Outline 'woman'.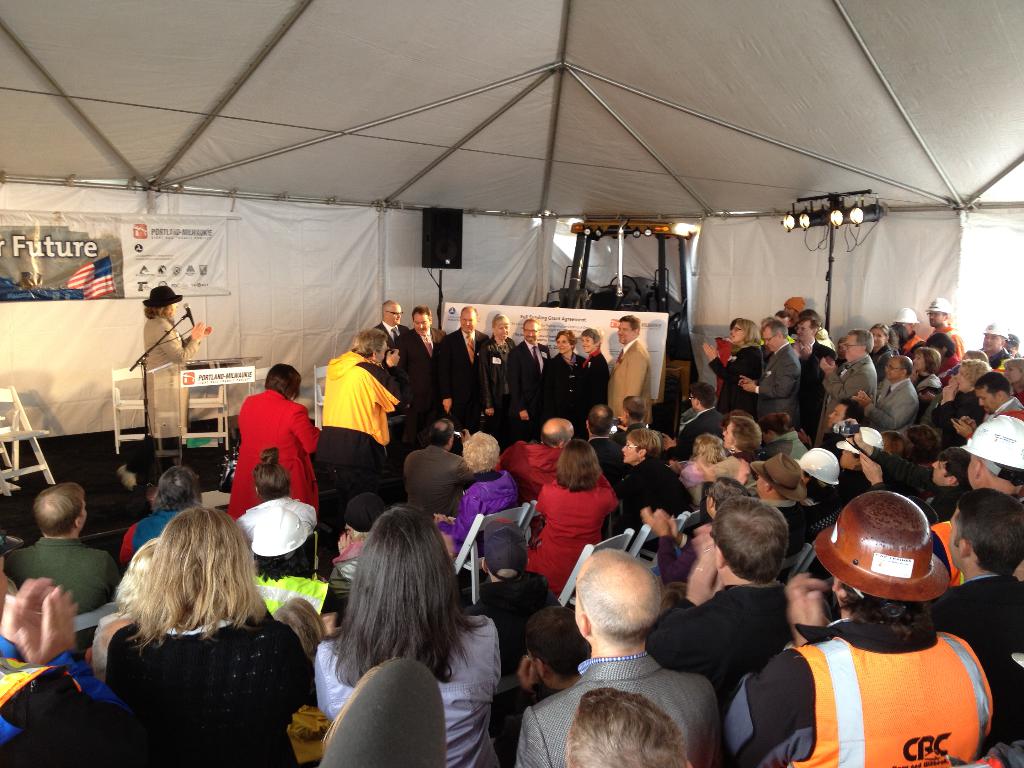
Outline: <region>721, 415, 763, 463</region>.
